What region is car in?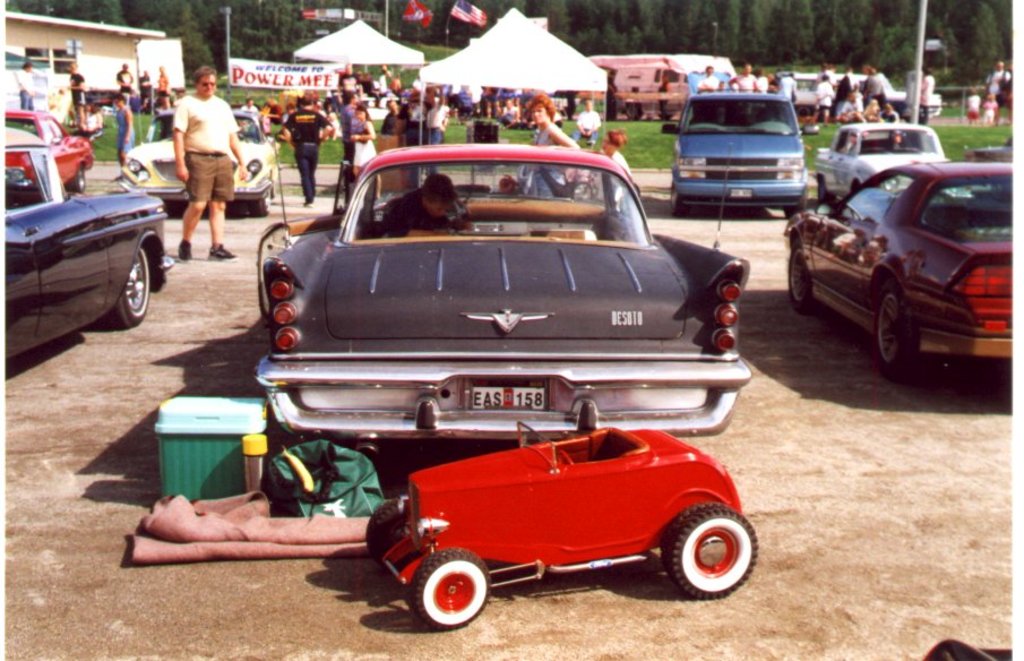
box=[5, 106, 95, 196].
